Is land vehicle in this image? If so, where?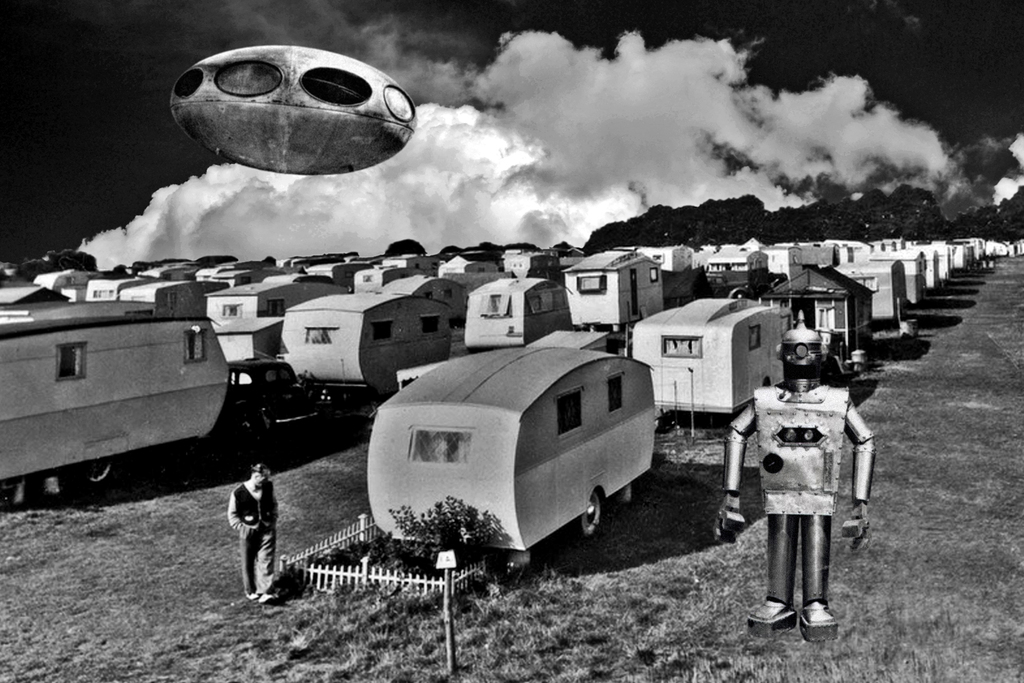
Yes, at Rect(126, 281, 213, 305).
